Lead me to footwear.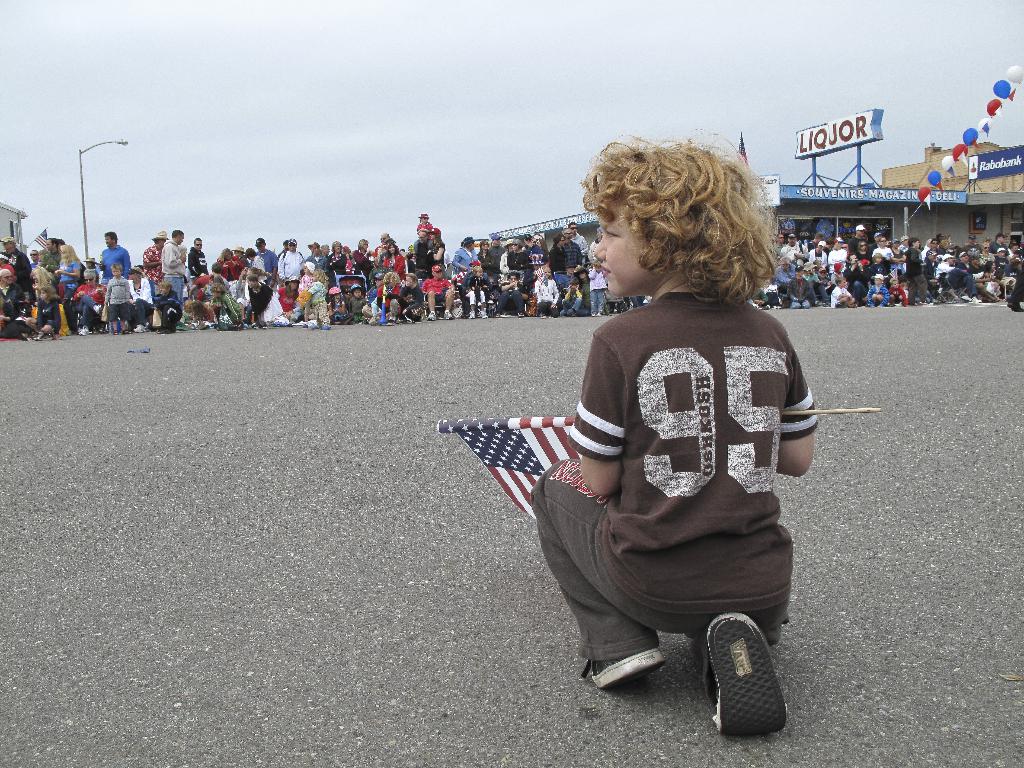
Lead to left=33, top=331, right=47, bottom=341.
